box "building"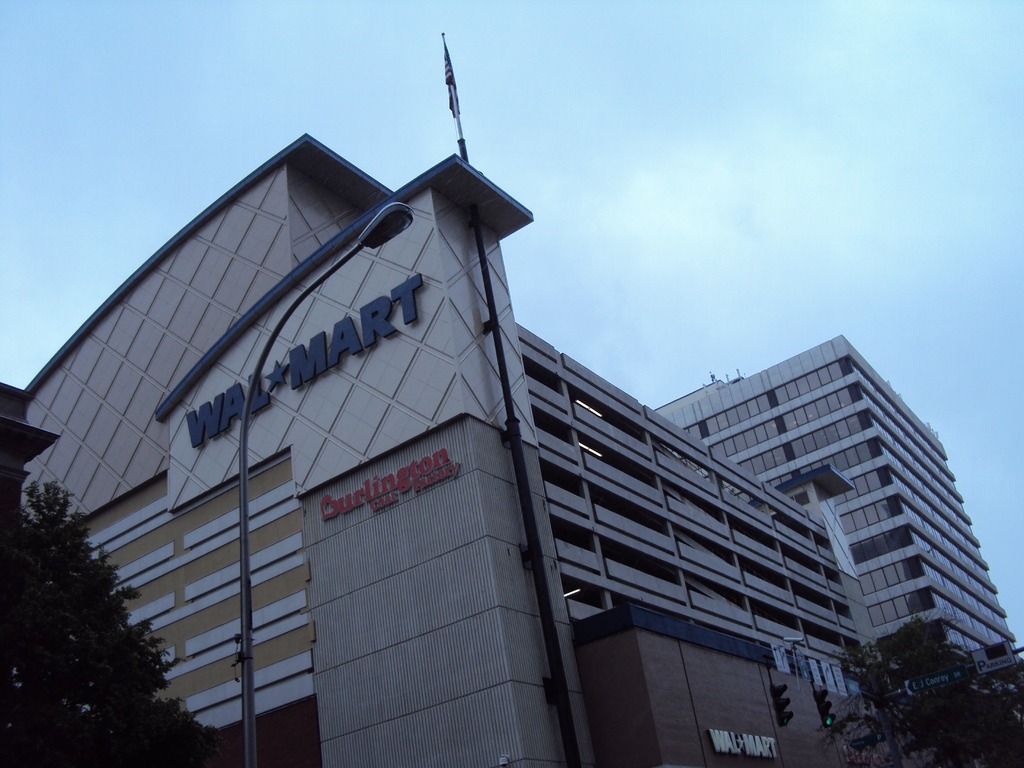
<region>652, 335, 1023, 724</region>
